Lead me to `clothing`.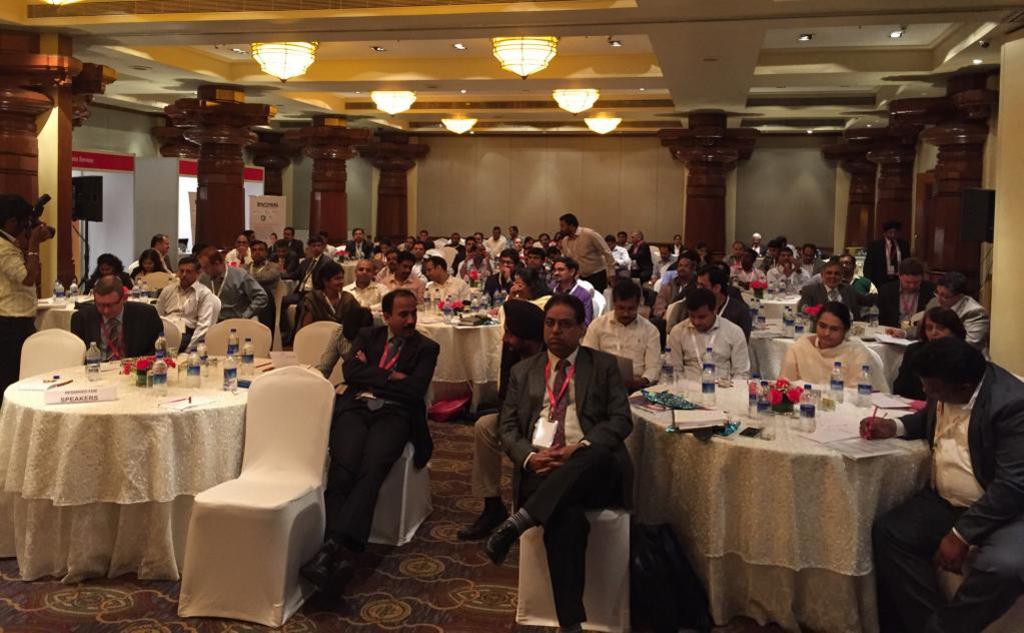
Lead to pyautogui.locateOnScreen(778, 329, 889, 390).
